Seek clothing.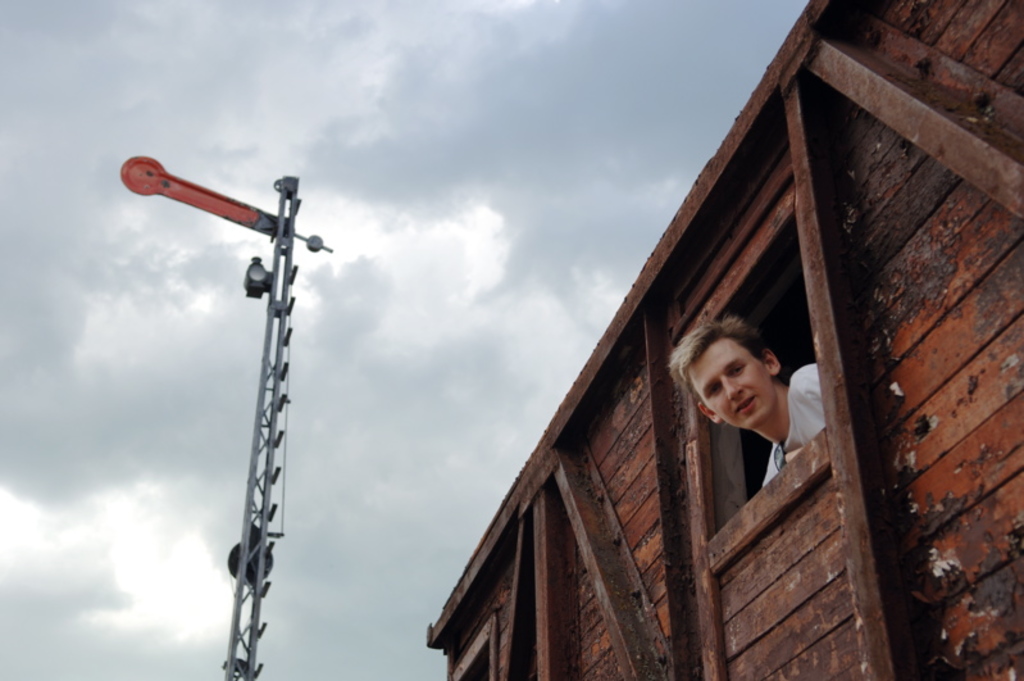
761,367,825,483.
